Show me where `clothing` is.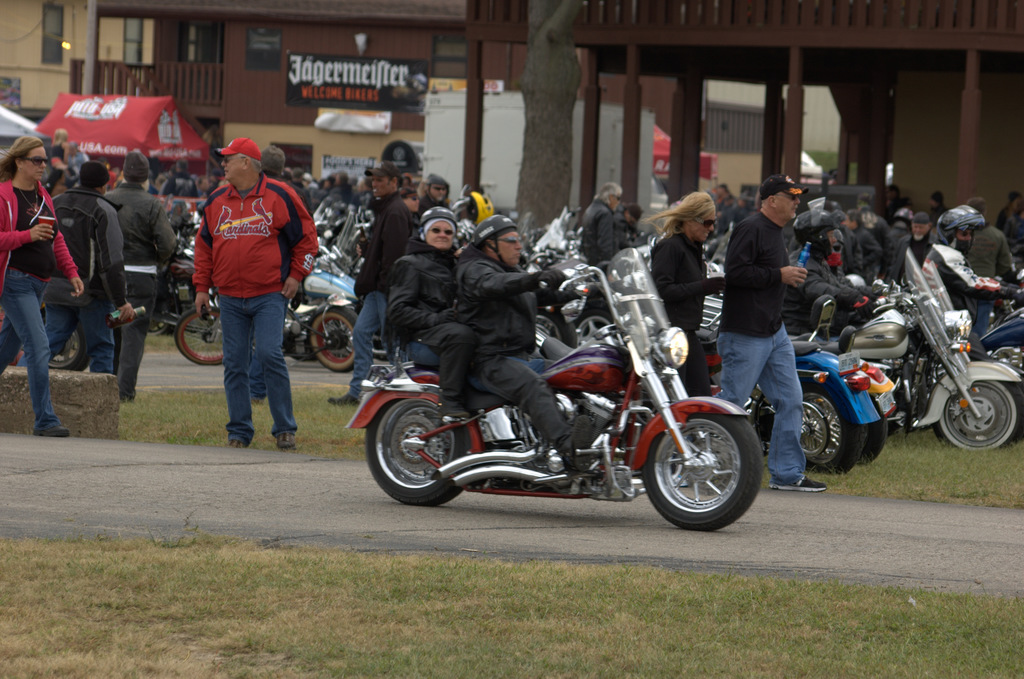
`clothing` is at 42 144 62 186.
